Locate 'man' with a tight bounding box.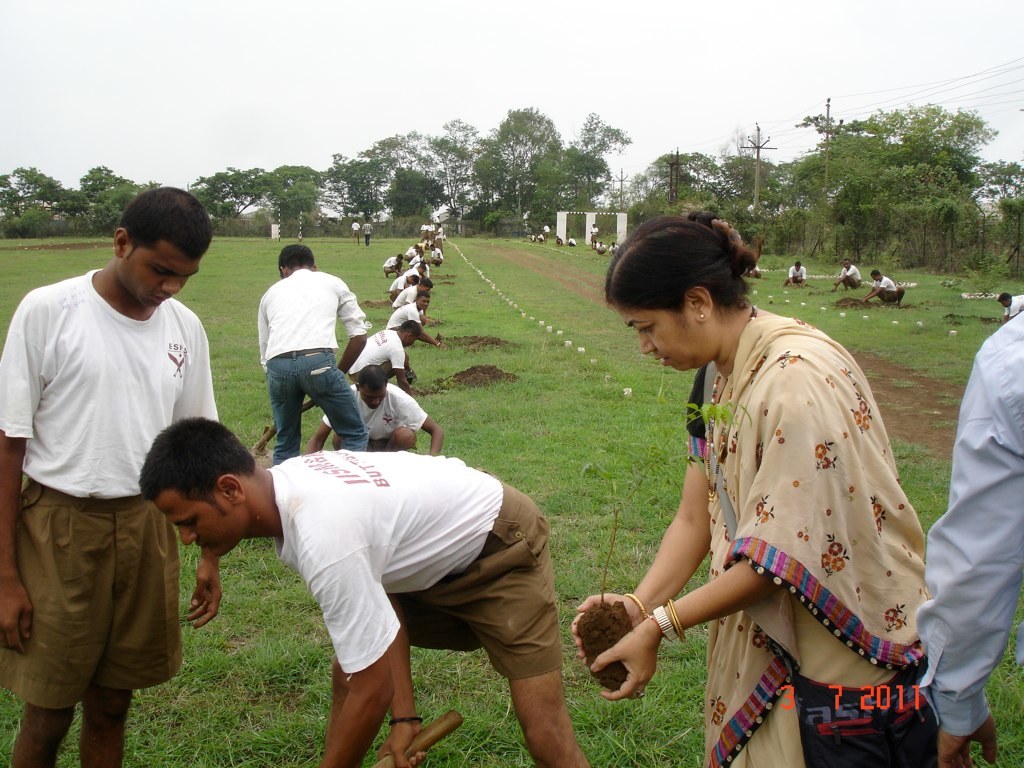
611, 242, 627, 253.
